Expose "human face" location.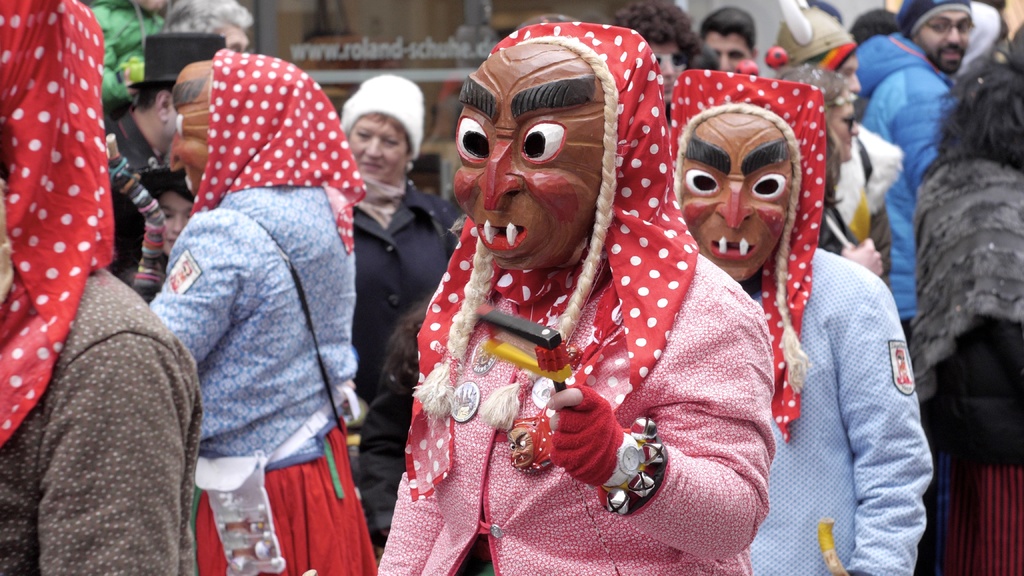
Exposed at (350,115,410,182).
